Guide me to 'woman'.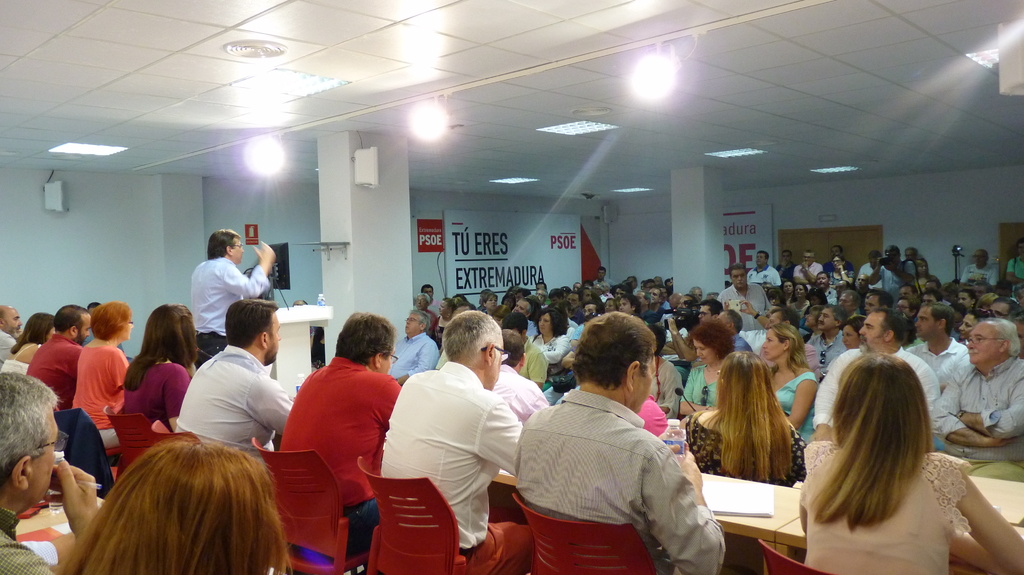
Guidance: region(956, 306, 996, 345).
